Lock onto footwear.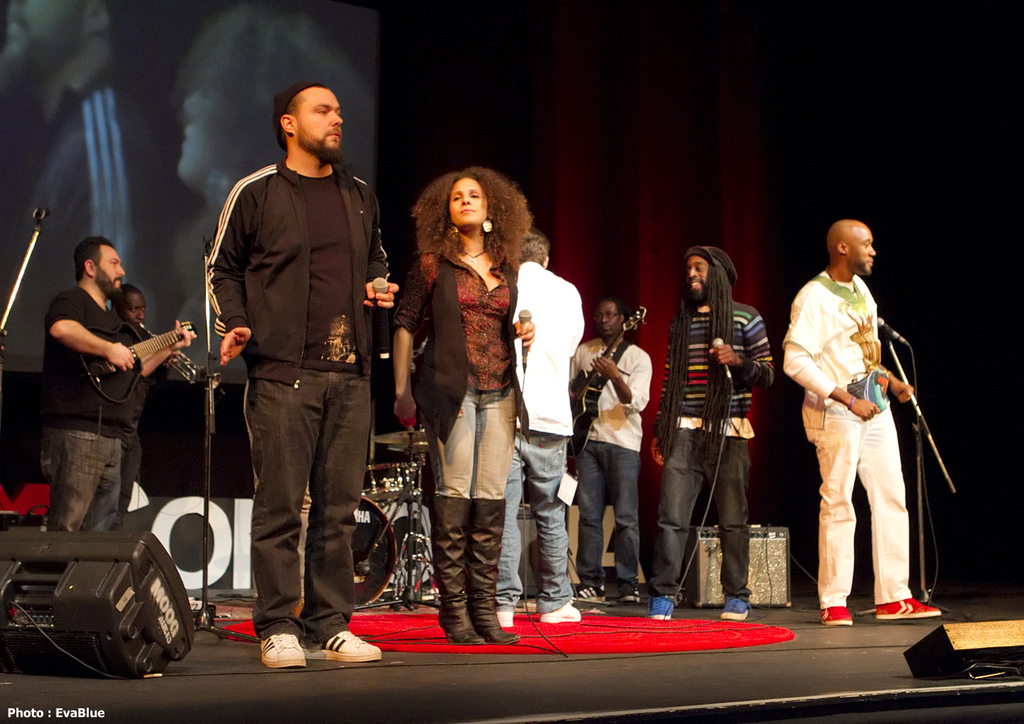
Locked: l=617, t=580, r=641, b=606.
